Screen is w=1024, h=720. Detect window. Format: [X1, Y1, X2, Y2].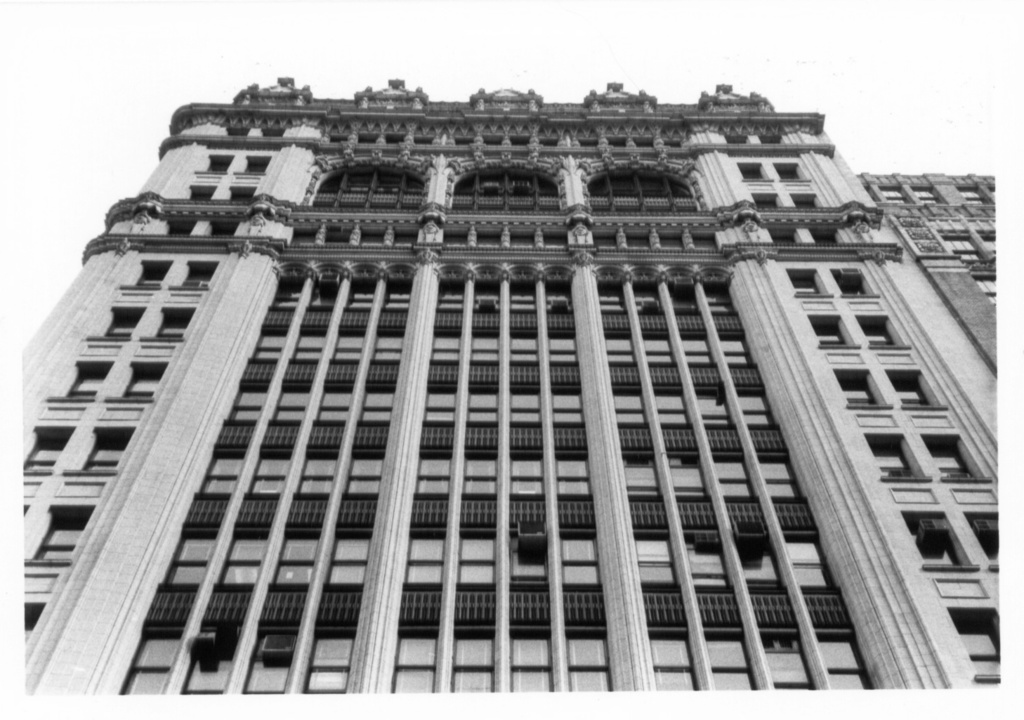
[541, 231, 566, 246].
